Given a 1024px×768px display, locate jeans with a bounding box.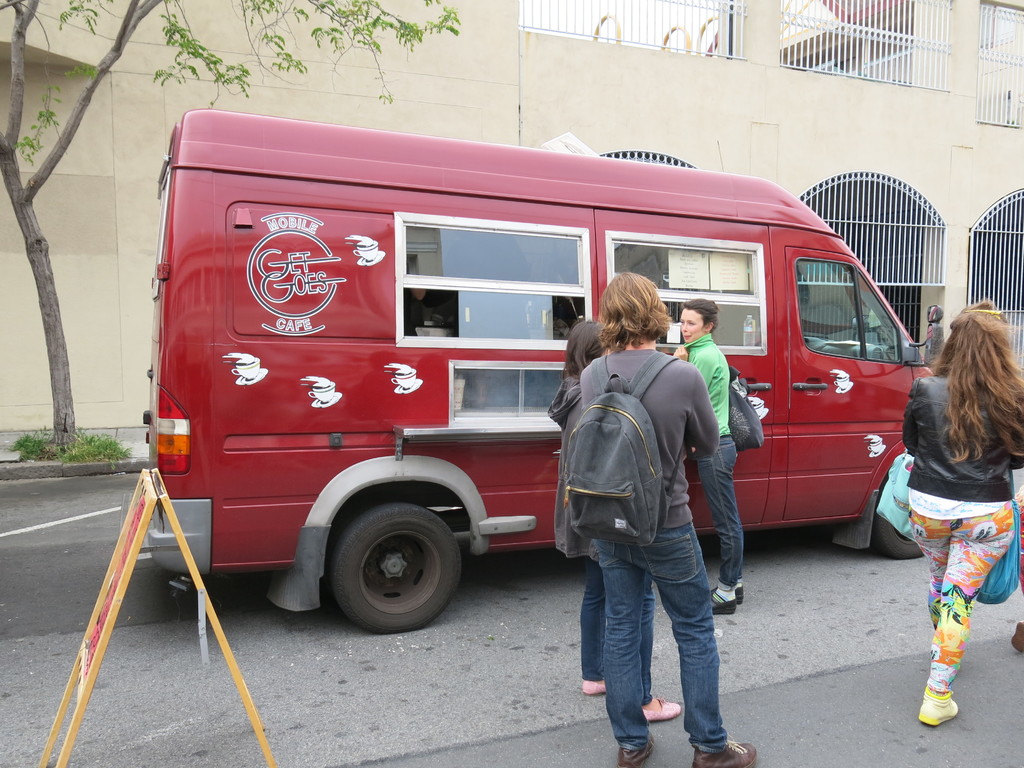
Located: [left=697, top=430, right=740, bottom=589].
